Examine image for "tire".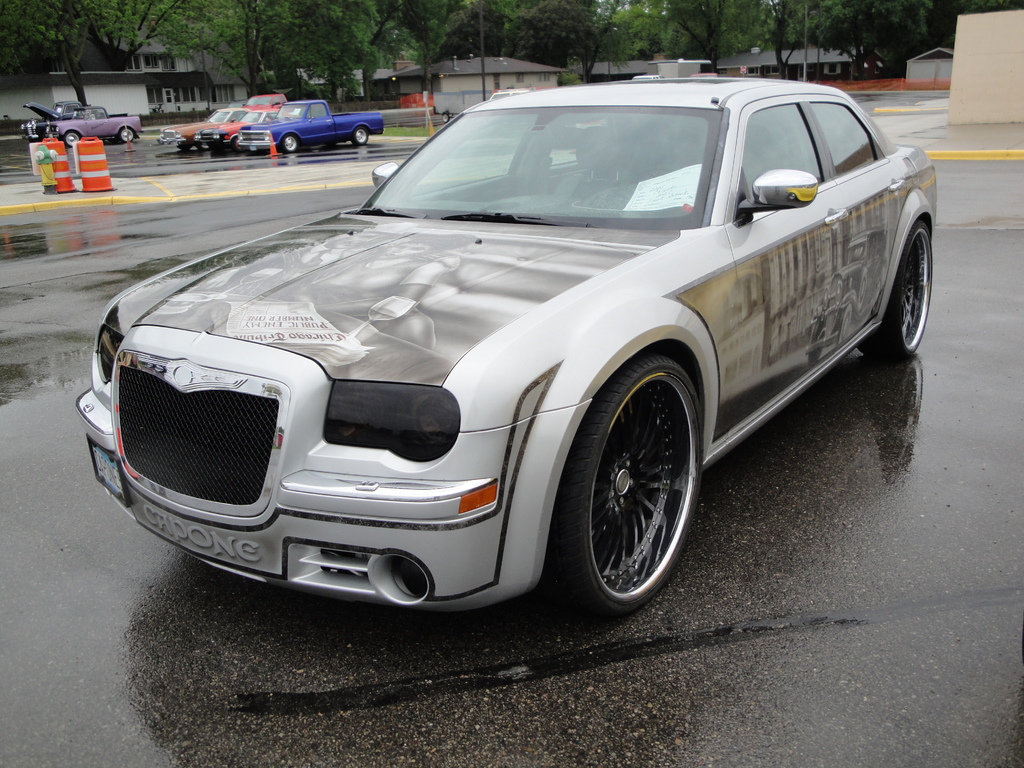
Examination result: l=282, t=133, r=299, b=152.
